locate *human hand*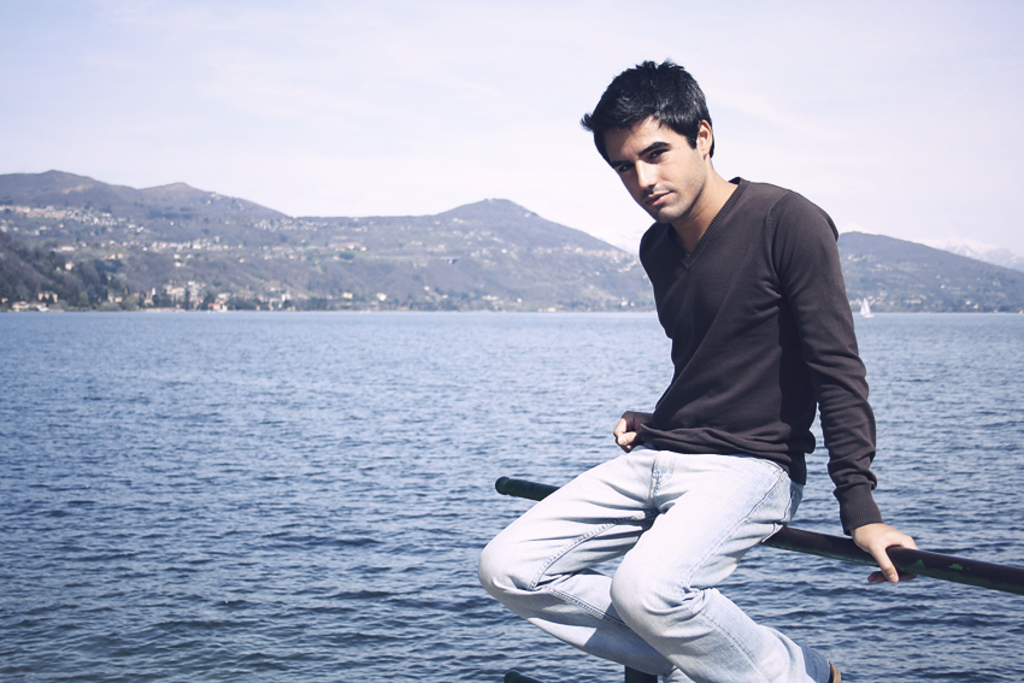
858/514/920/593
